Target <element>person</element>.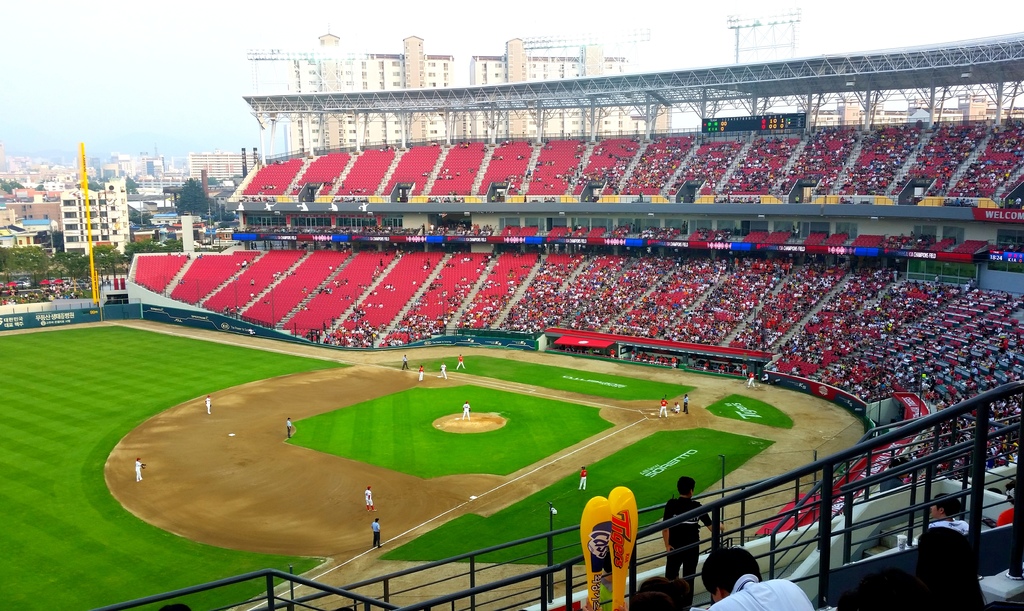
Target region: detection(686, 394, 687, 414).
